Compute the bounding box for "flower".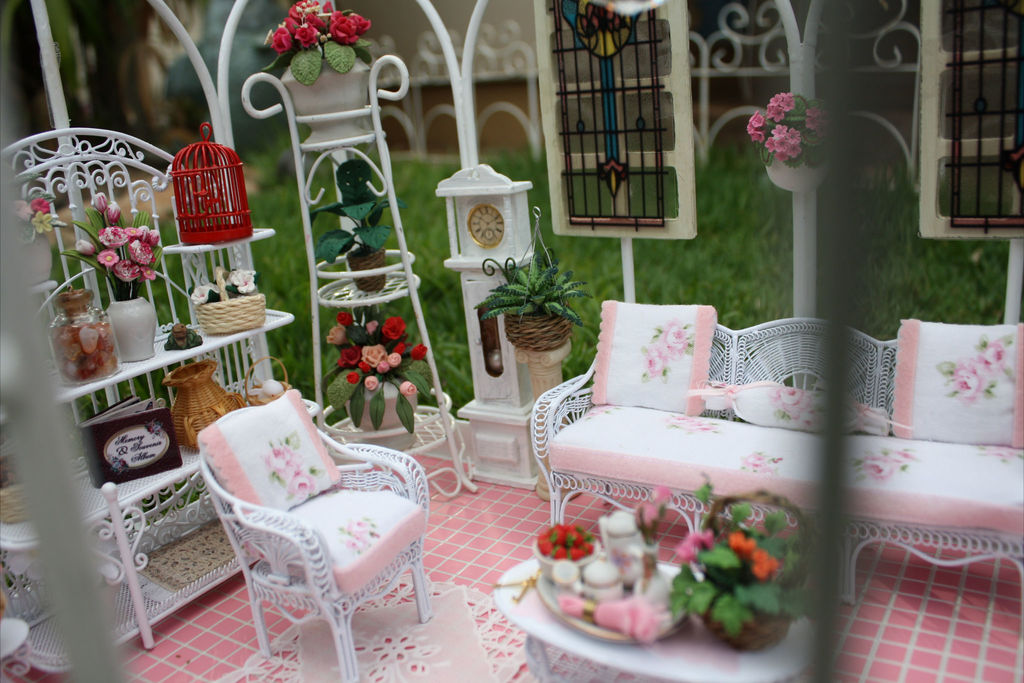
(x1=71, y1=240, x2=101, y2=256).
